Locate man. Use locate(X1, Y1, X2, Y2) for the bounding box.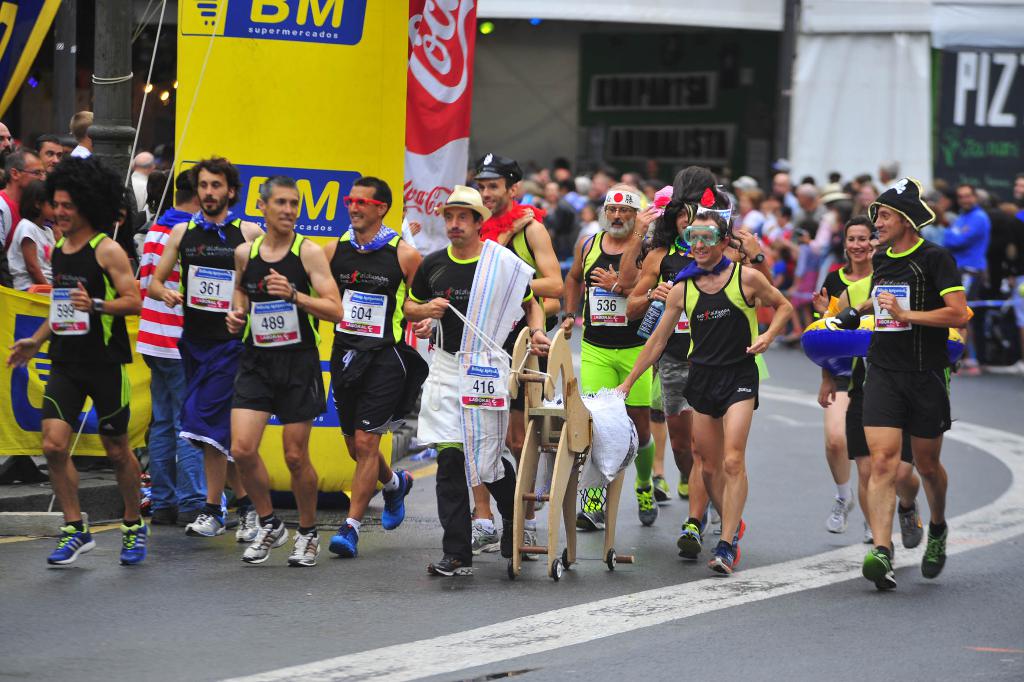
locate(557, 179, 655, 528).
